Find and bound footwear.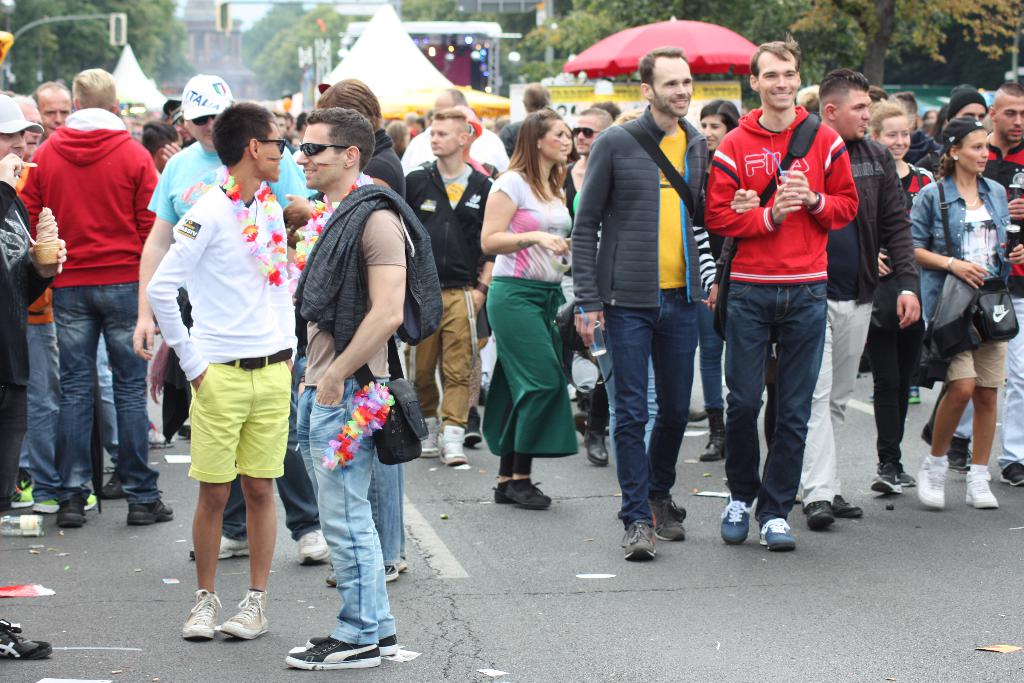
Bound: 443:427:463:458.
